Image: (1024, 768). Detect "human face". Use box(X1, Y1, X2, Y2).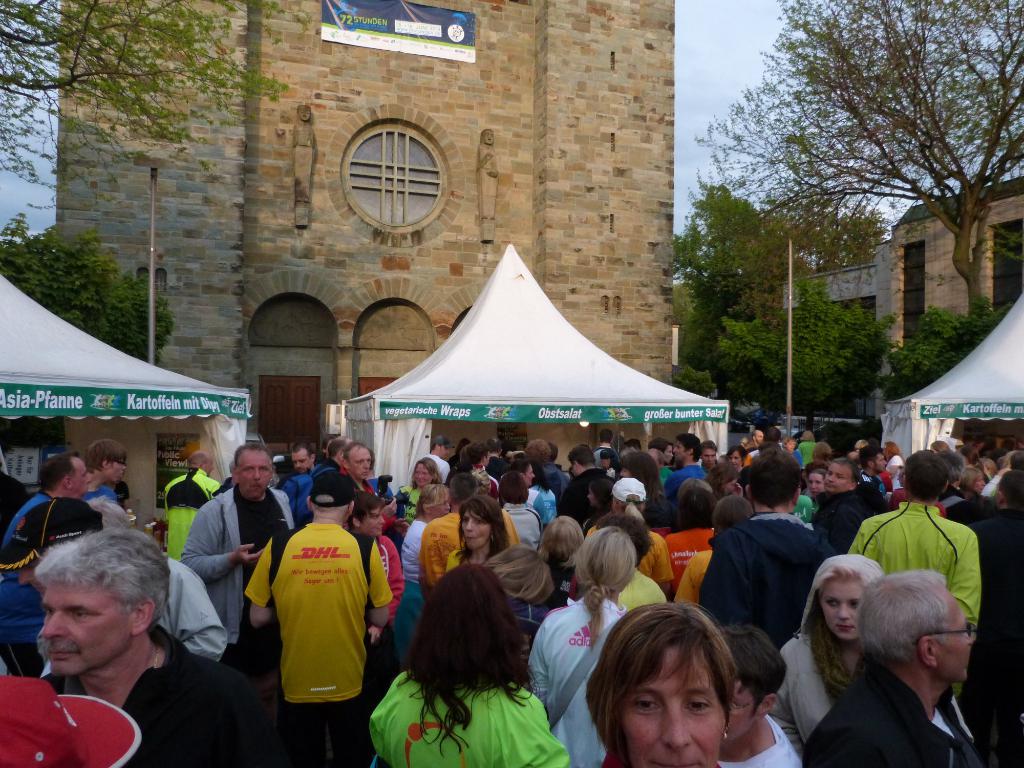
box(621, 646, 719, 767).
